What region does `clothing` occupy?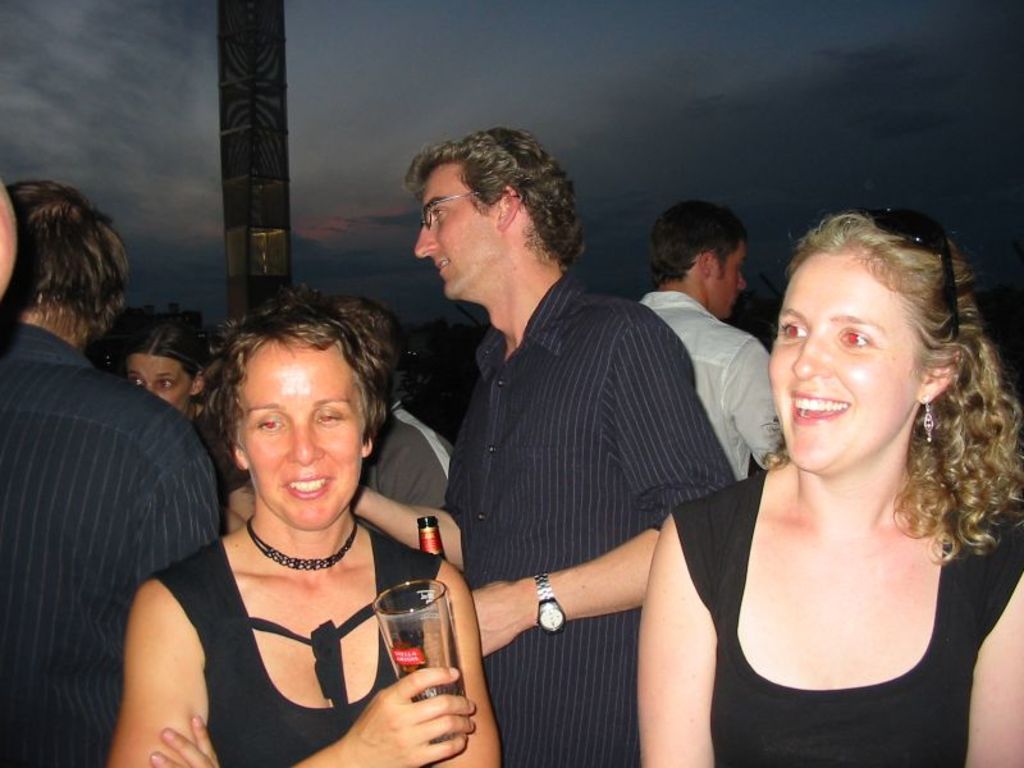
locate(662, 506, 1023, 767).
